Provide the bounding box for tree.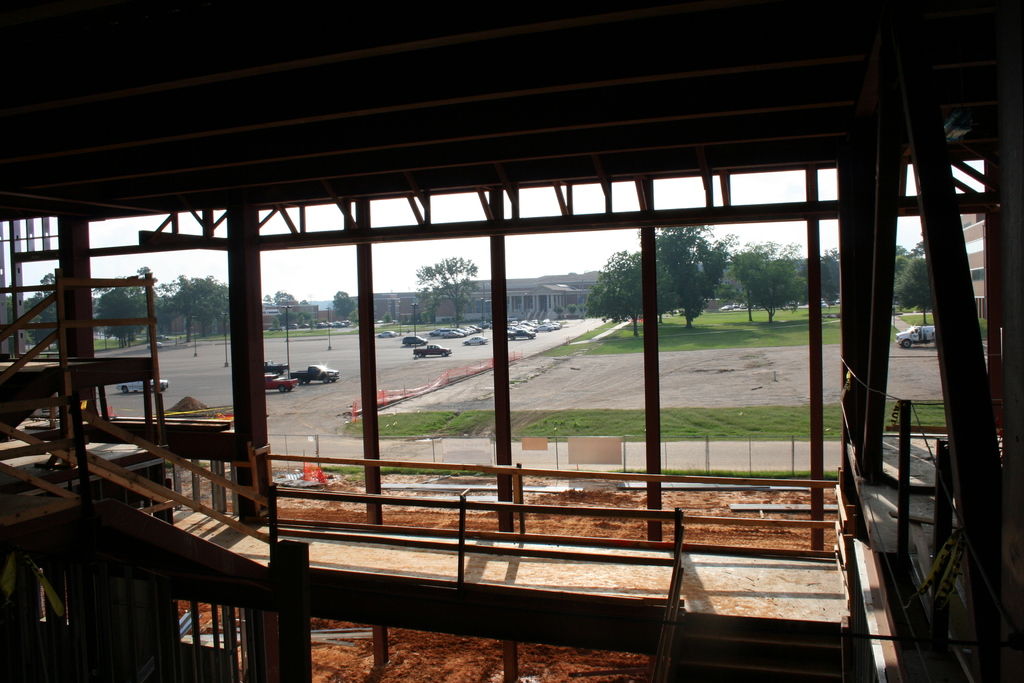
{"x1": 191, "y1": 274, "x2": 221, "y2": 330}.
